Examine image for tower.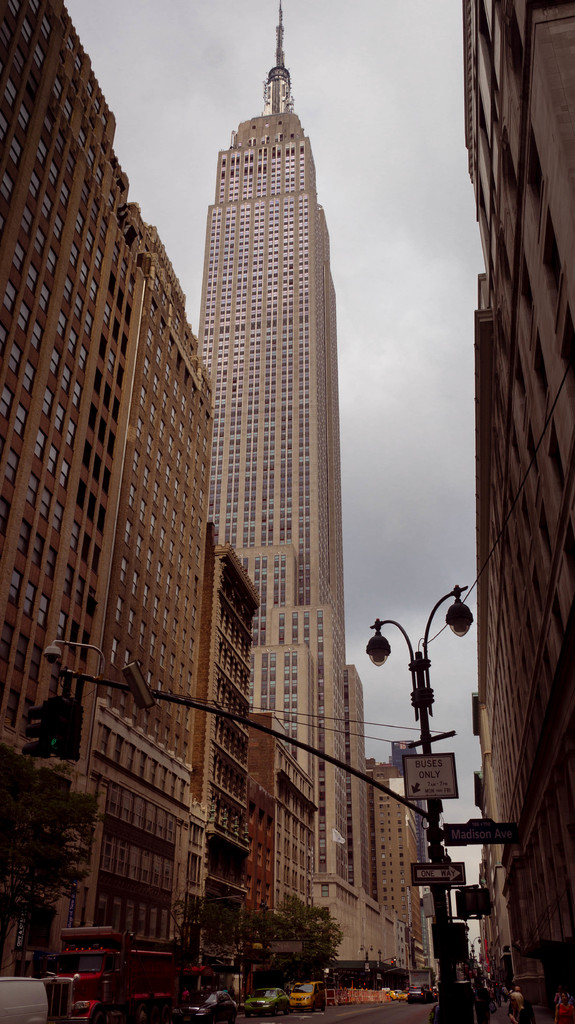
Examination result: locate(253, 701, 329, 977).
